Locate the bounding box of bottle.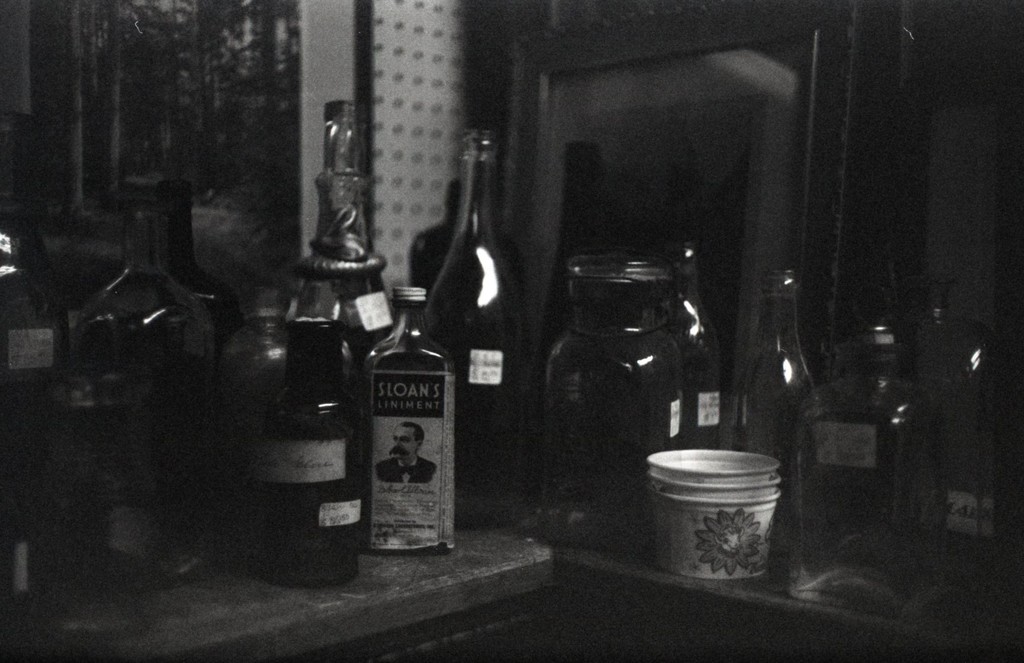
Bounding box: rect(252, 280, 367, 591).
